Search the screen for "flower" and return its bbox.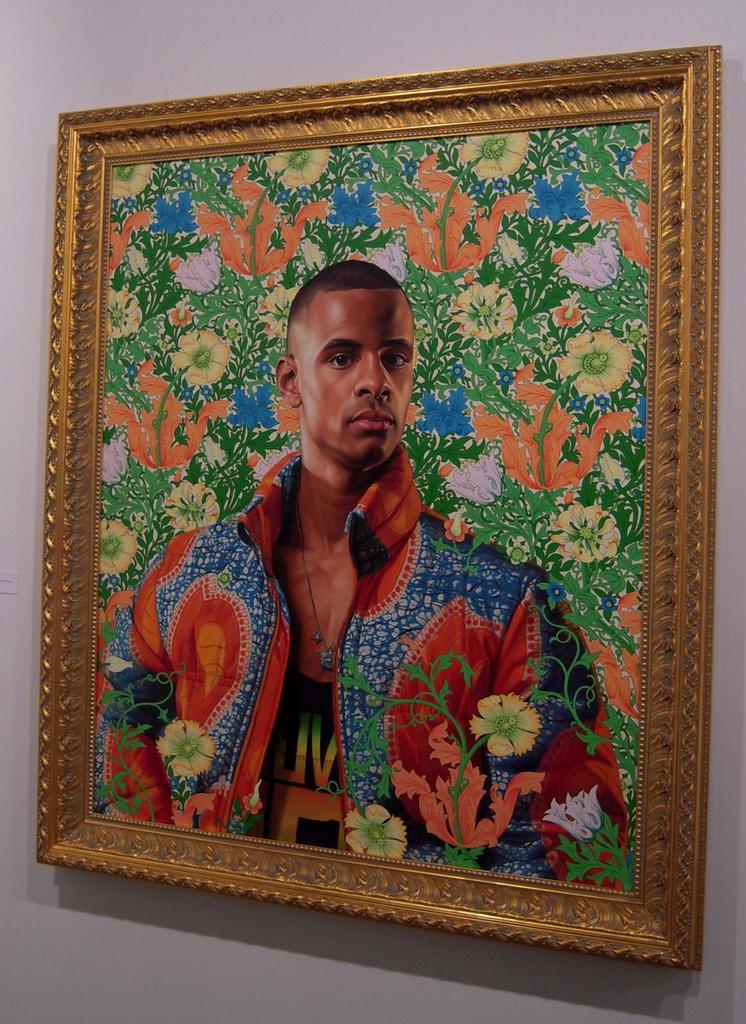
Found: [108, 291, 152, 342].
